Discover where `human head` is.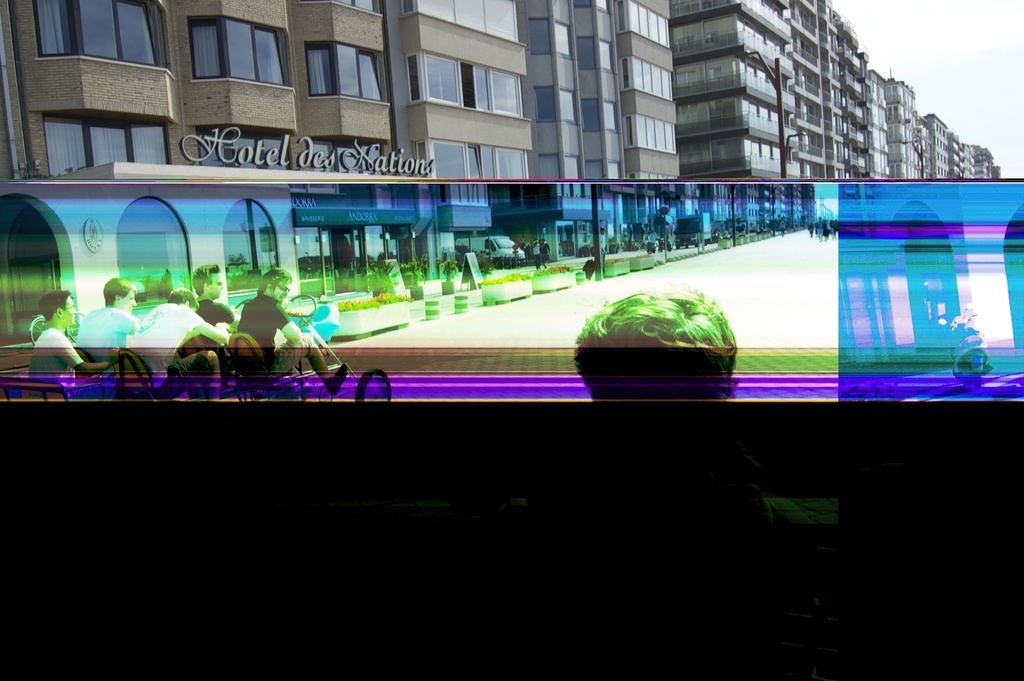
Discovered at {"x1": 570, "y1": 277, "x2": 751, "y2": 404}.
